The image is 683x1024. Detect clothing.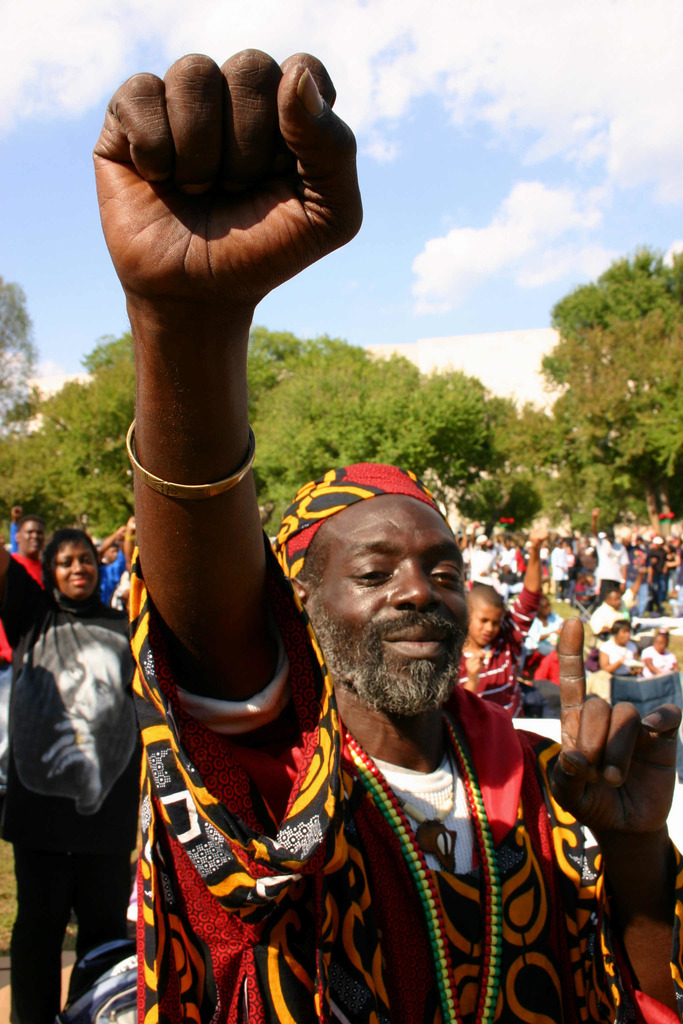
Detection: [639,639,681,695].
